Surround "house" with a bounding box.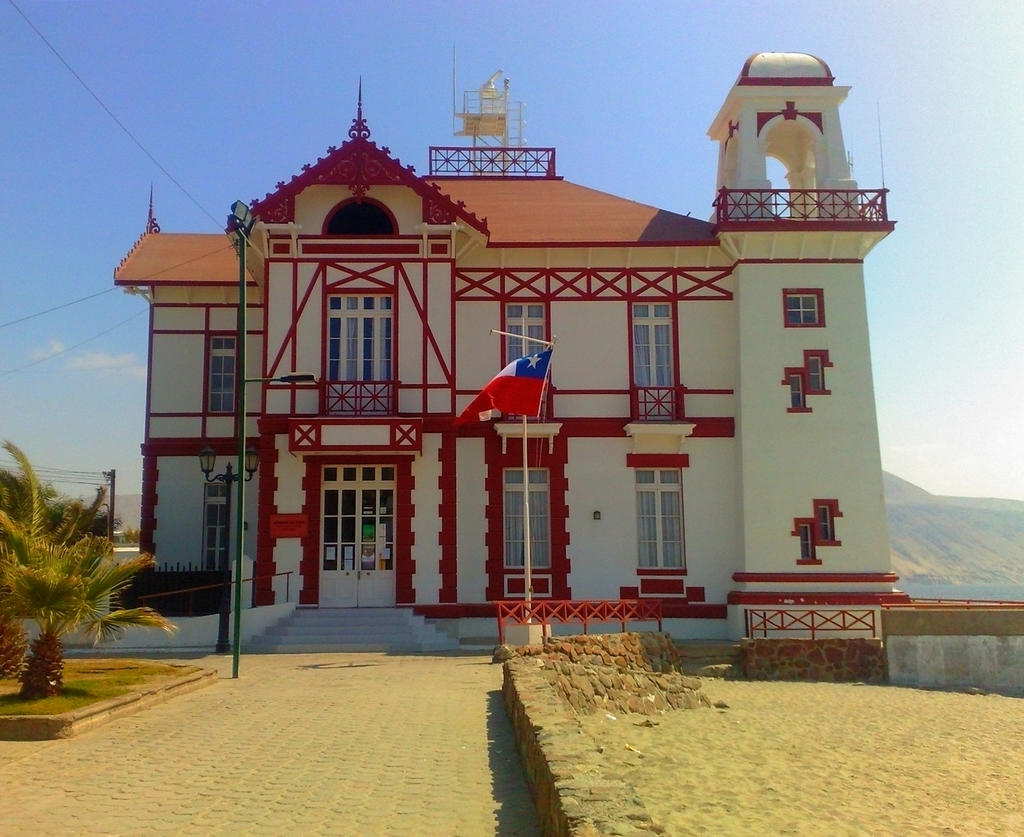
110/53/900/654.
